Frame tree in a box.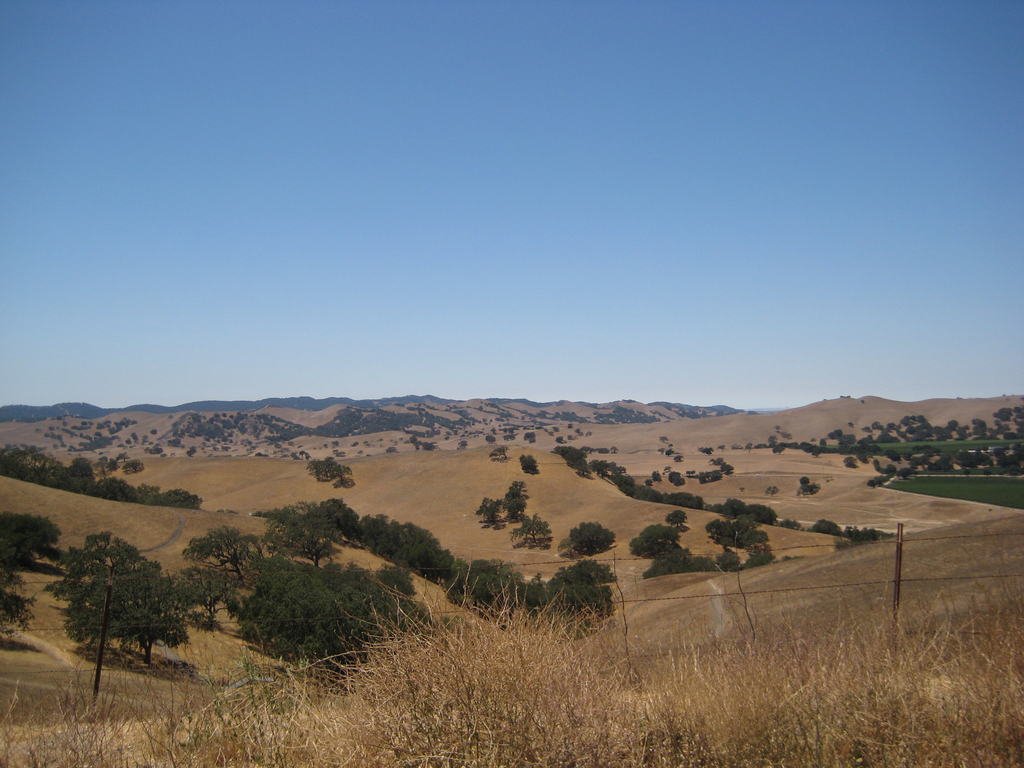
[x1=641, y1=547, x2=718, y2=580].
